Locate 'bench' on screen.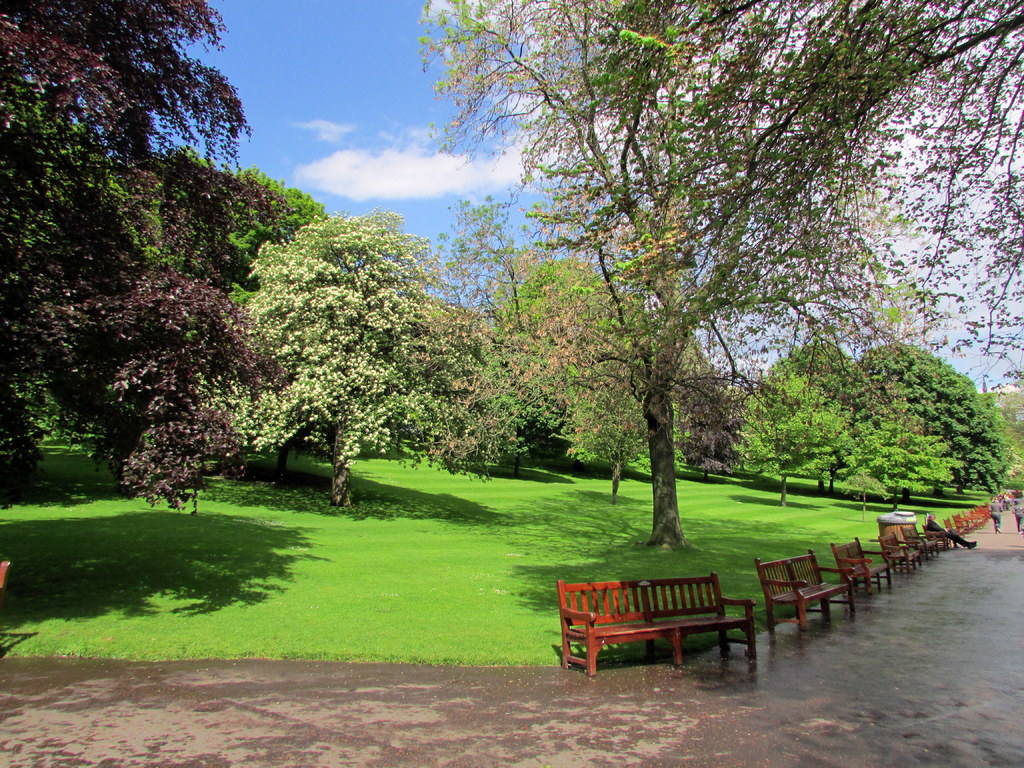
On screen at 545/577/760/682.
